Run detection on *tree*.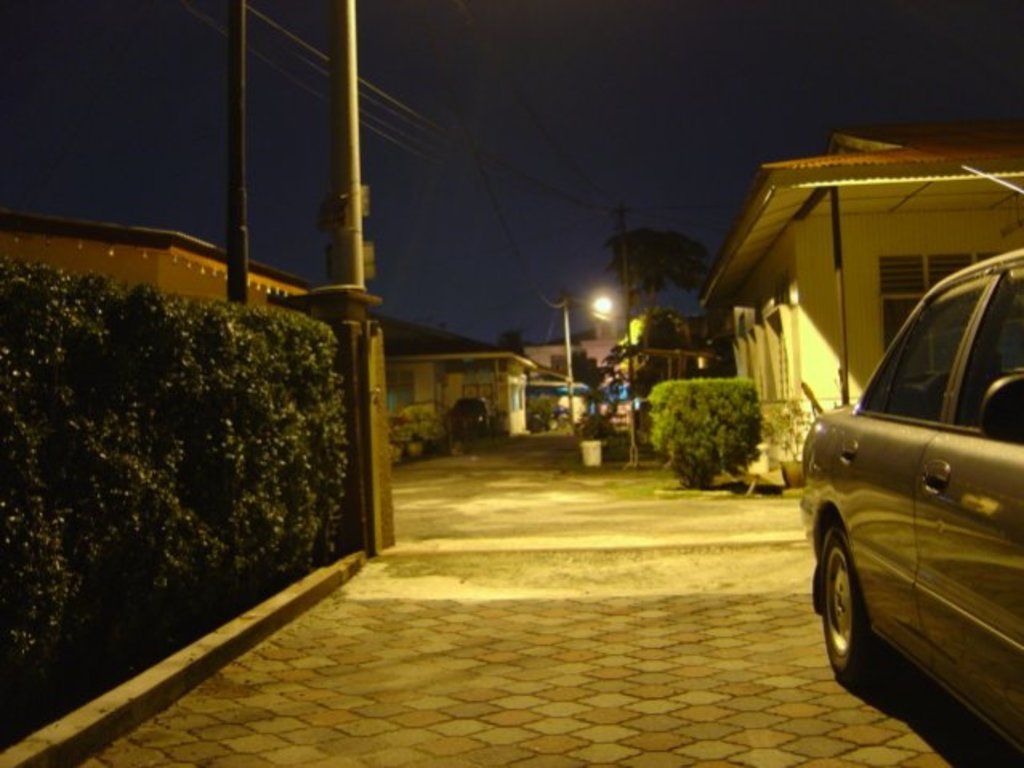
Result: <region>601, 226, 720, 316</region>.
